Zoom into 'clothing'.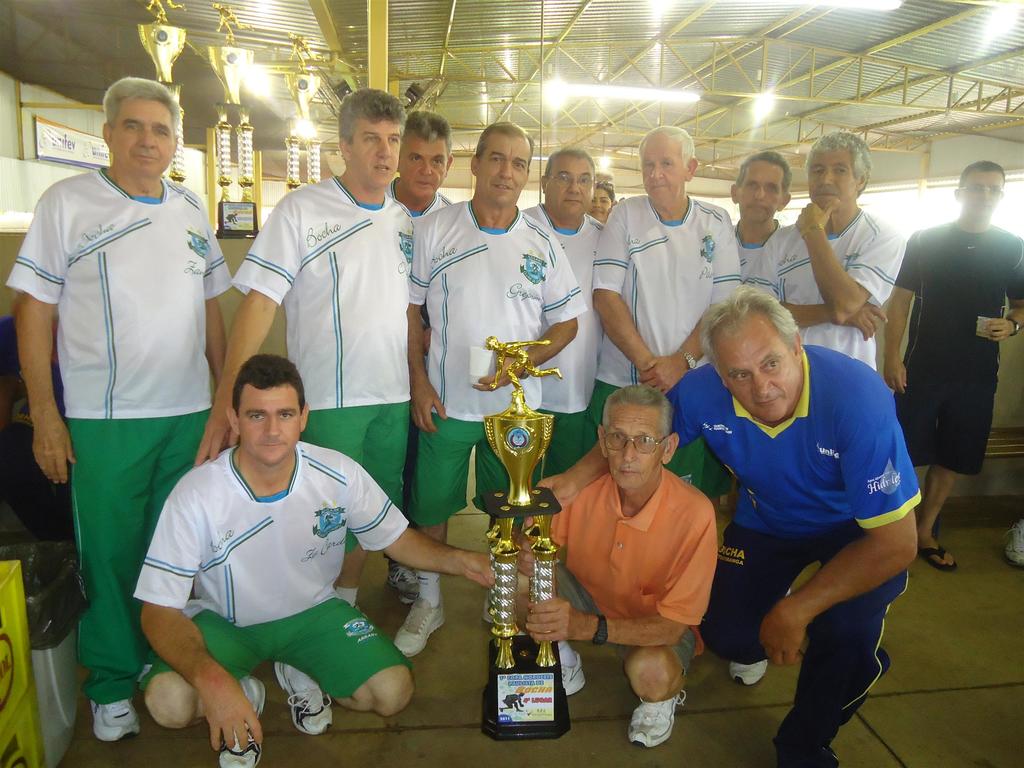
Zoom target: x1=902, y1=213, x2=1023, y2=480.
